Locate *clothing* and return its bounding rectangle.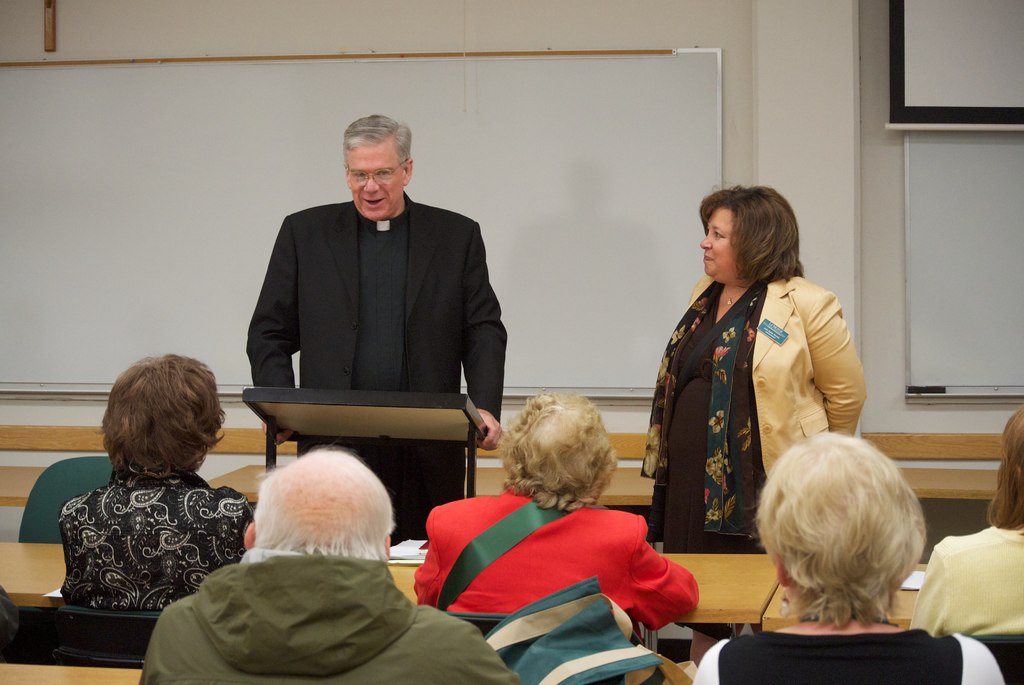
detection(132, 558, 520, 684).
